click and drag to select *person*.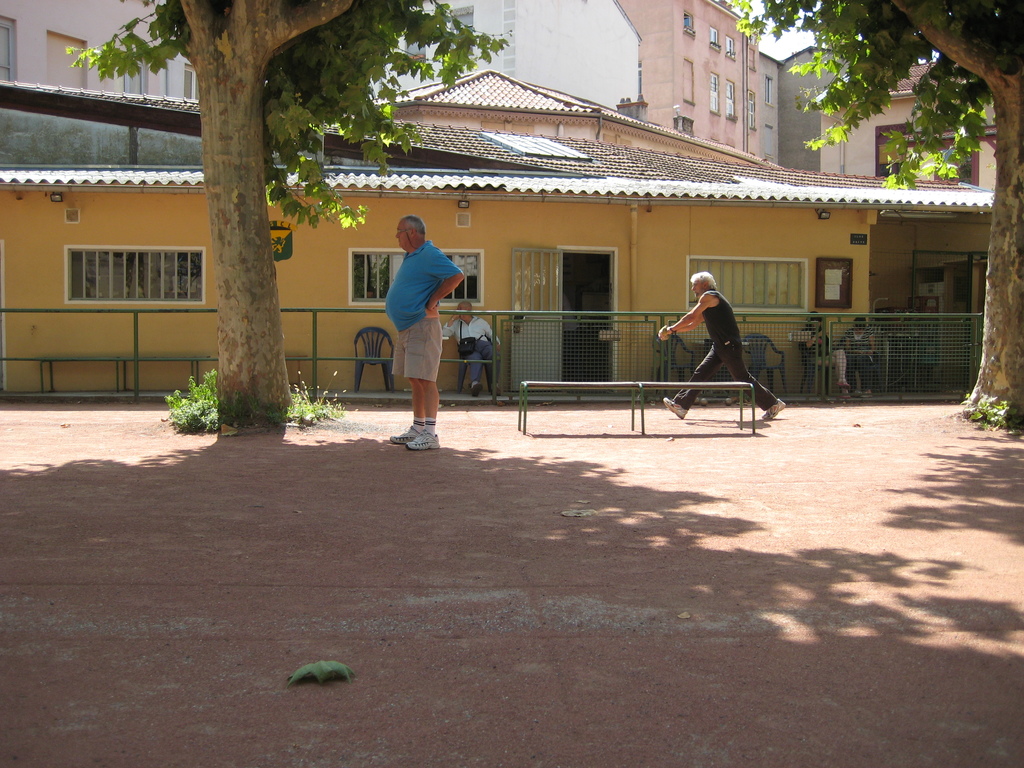
Selection: <box>371,209,465,445</box>.
